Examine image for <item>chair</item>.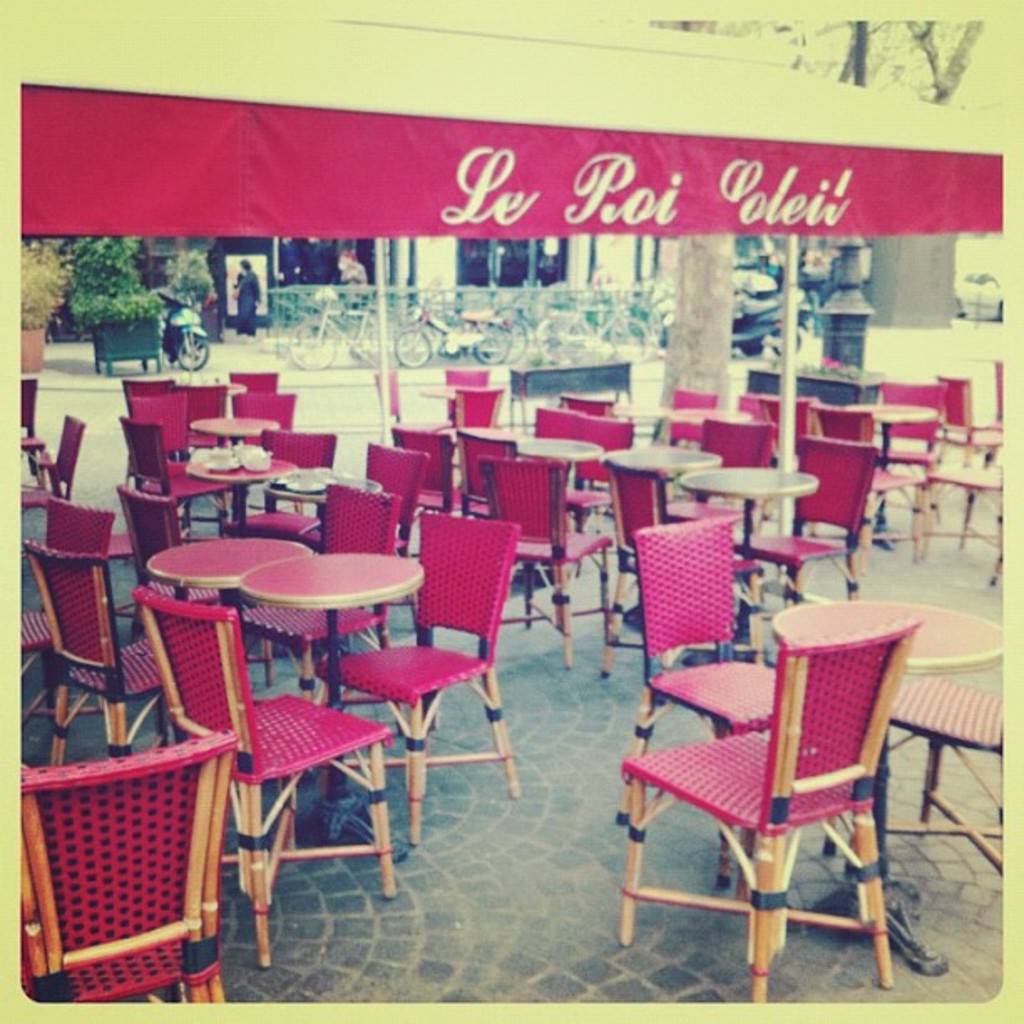
Examination result: bbox(944, 376, 1007, 467).
